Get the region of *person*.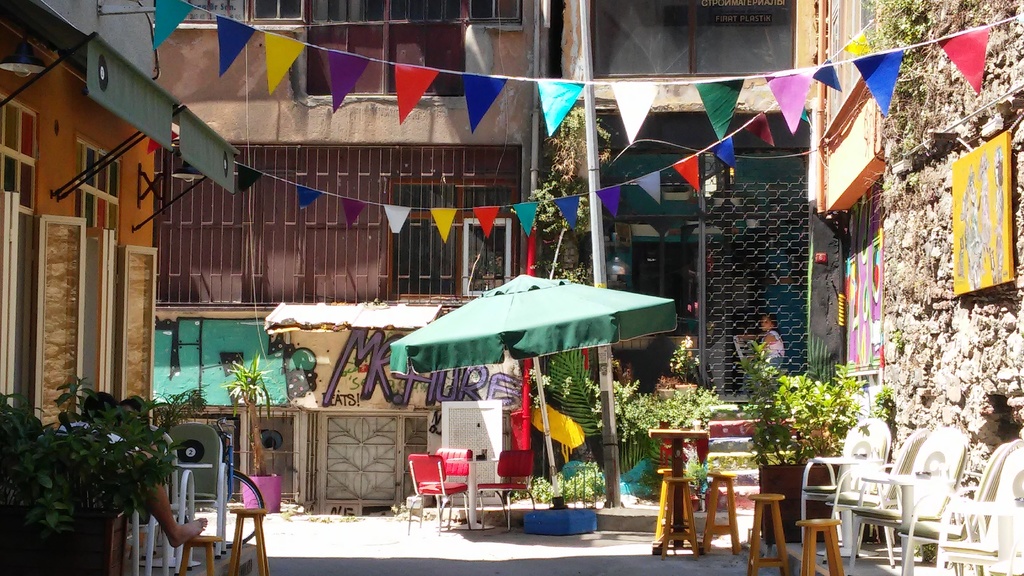
pyautogui.locateOnScreen(102, 395, 182, 481).
